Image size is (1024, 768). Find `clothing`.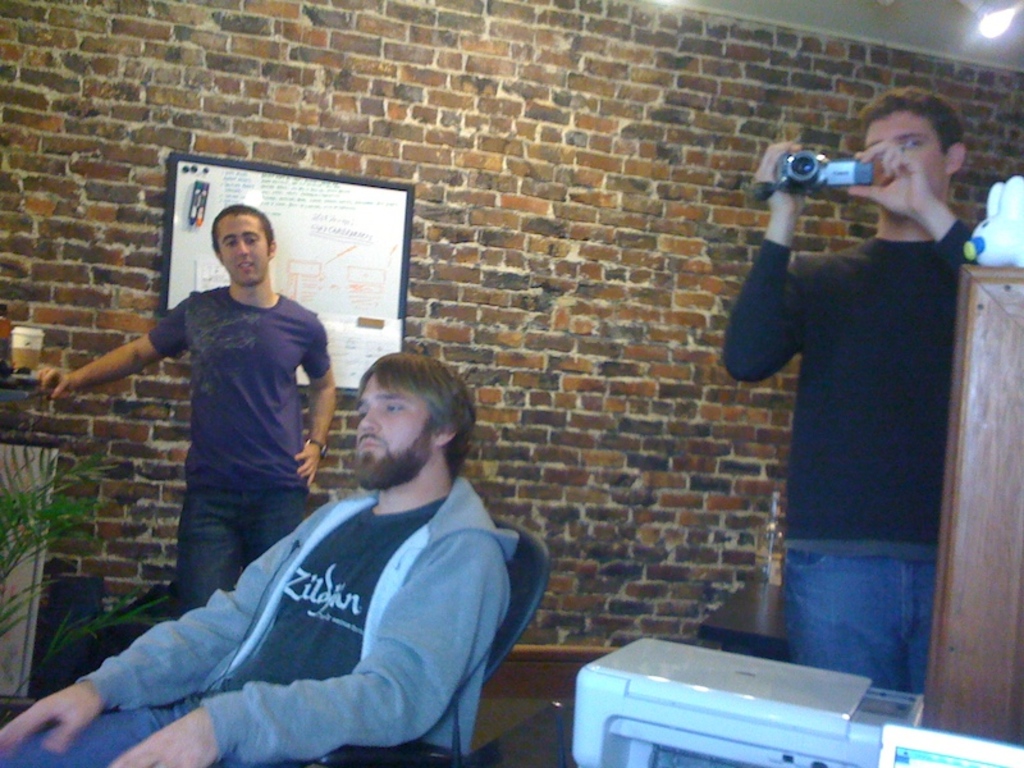
(728, 132, 984, 708).
